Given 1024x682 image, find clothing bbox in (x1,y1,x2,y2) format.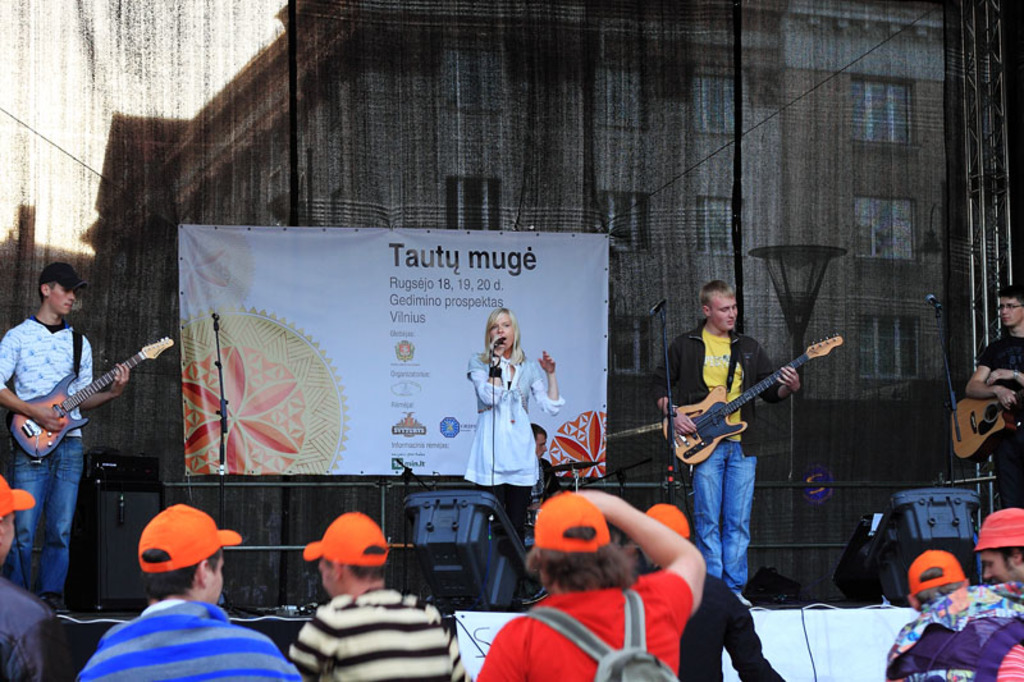
(972,326,1023,512).
